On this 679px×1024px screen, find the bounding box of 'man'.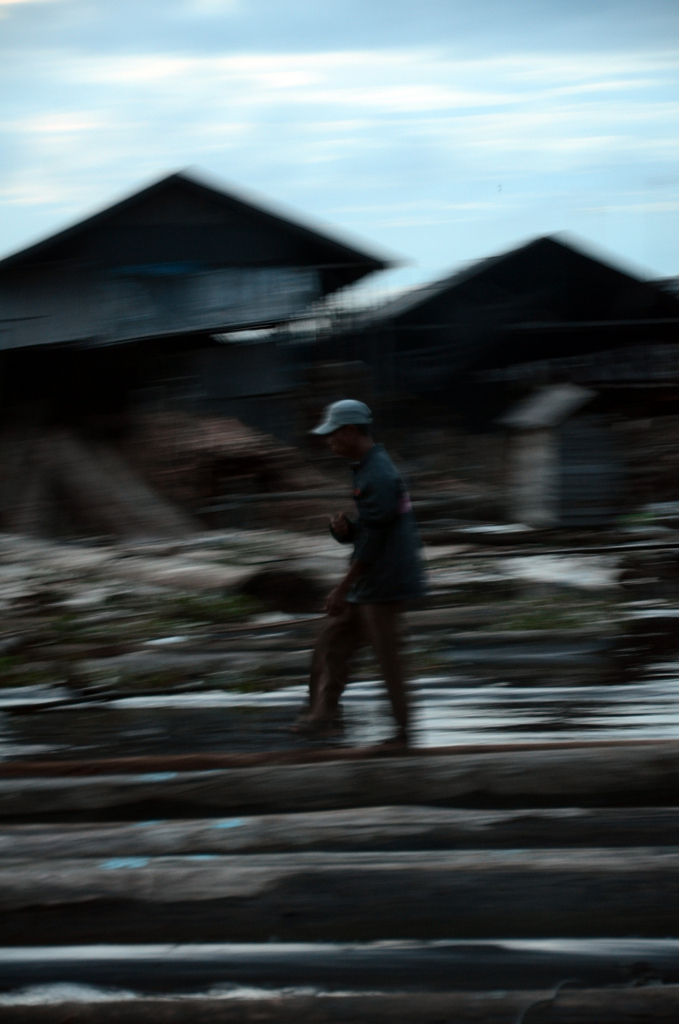
Bounding box: <box>284,391,434,748</box>.
